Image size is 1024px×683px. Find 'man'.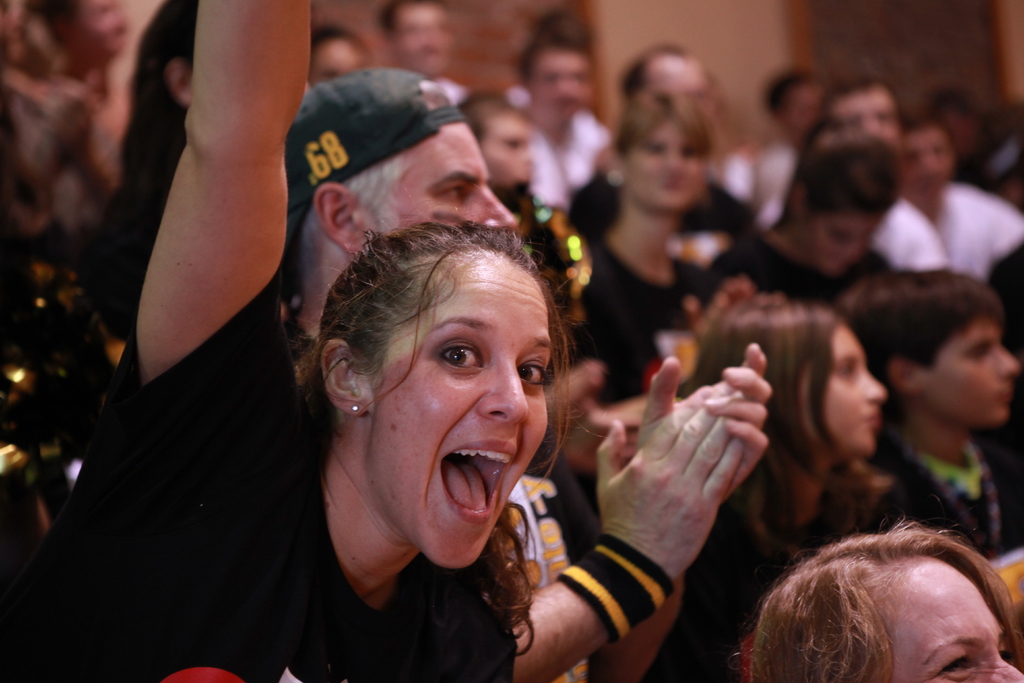
box=[525, 32, 784, 257].
